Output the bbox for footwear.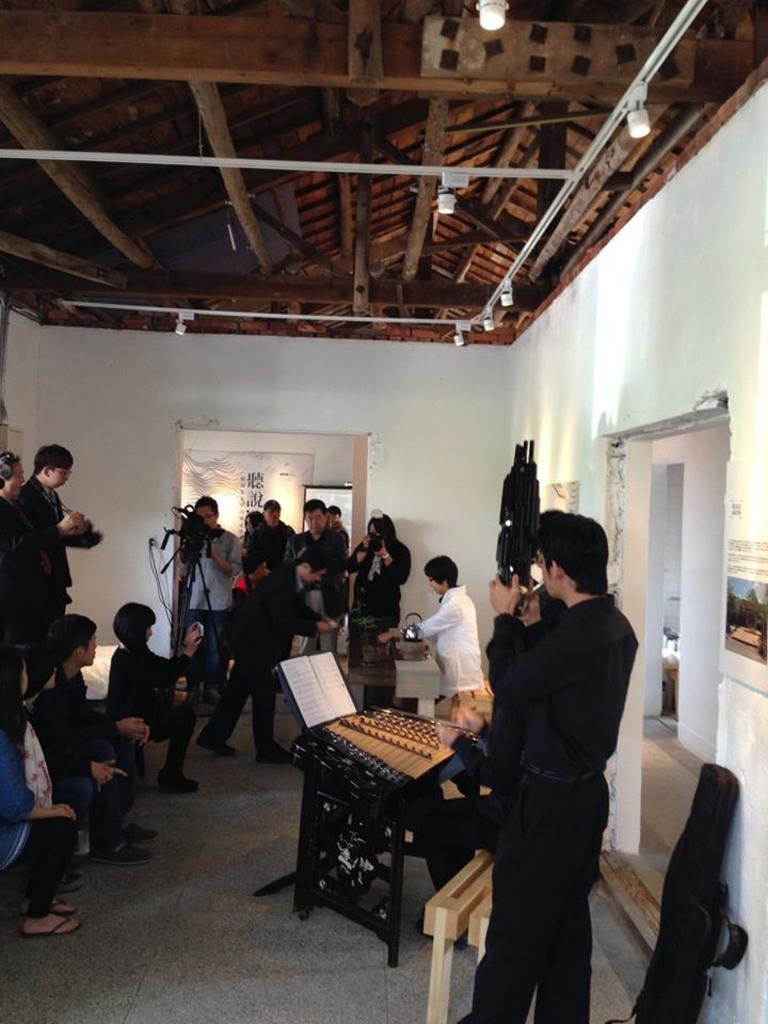
154, 767, 195, 793.
